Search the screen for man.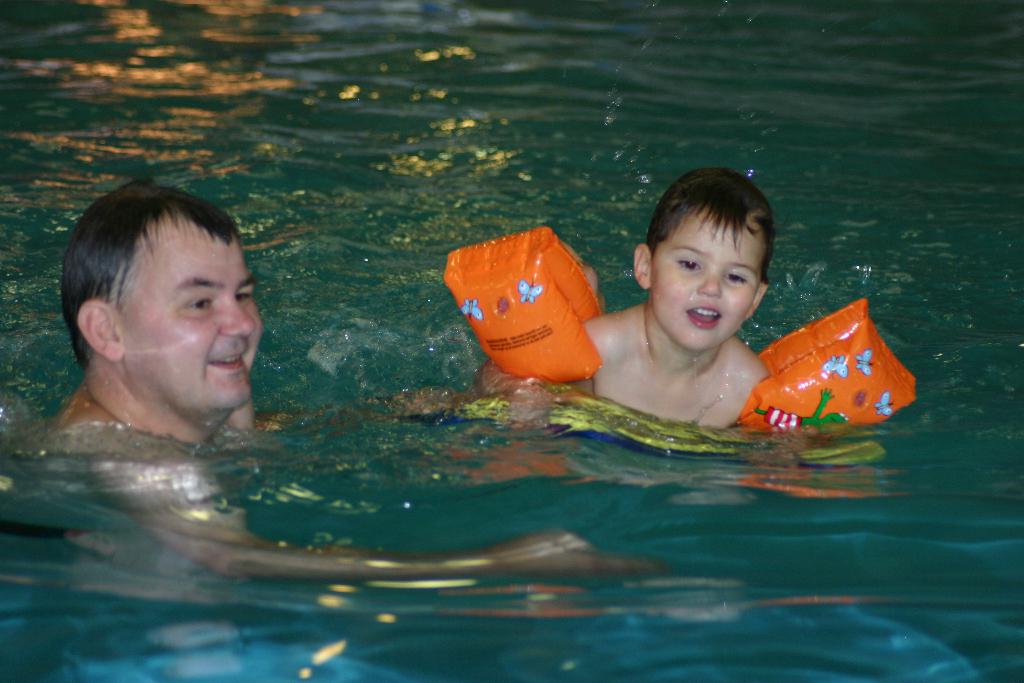
Found at 17/183/661/682.
